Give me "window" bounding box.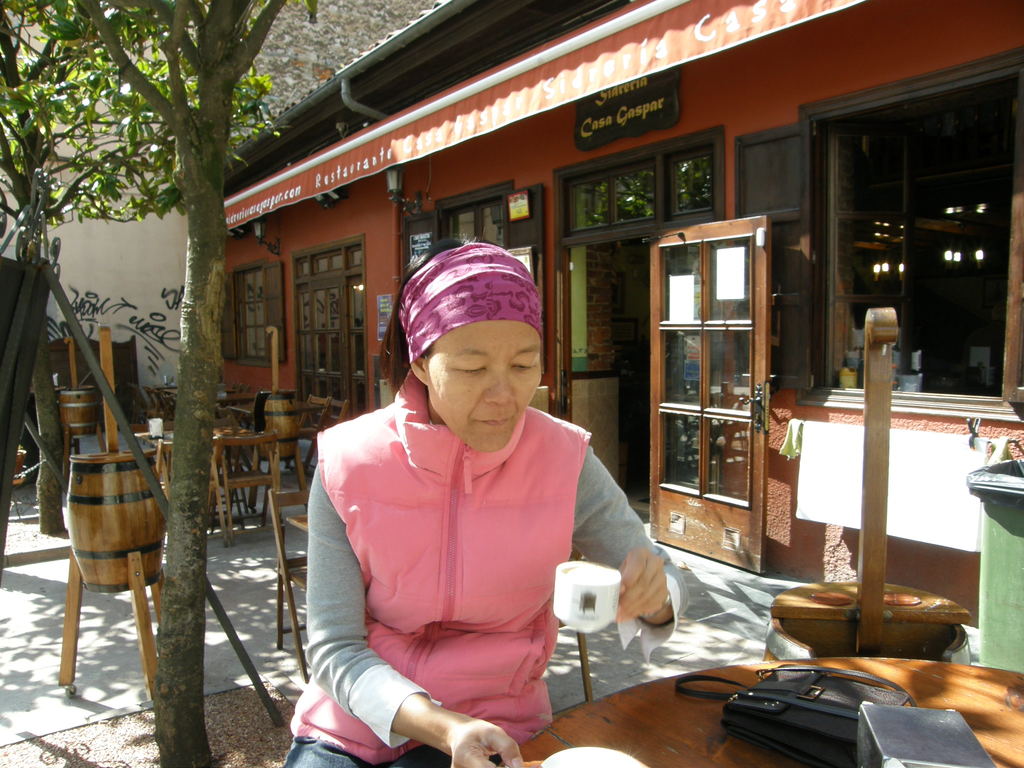
406 175 551 372.
